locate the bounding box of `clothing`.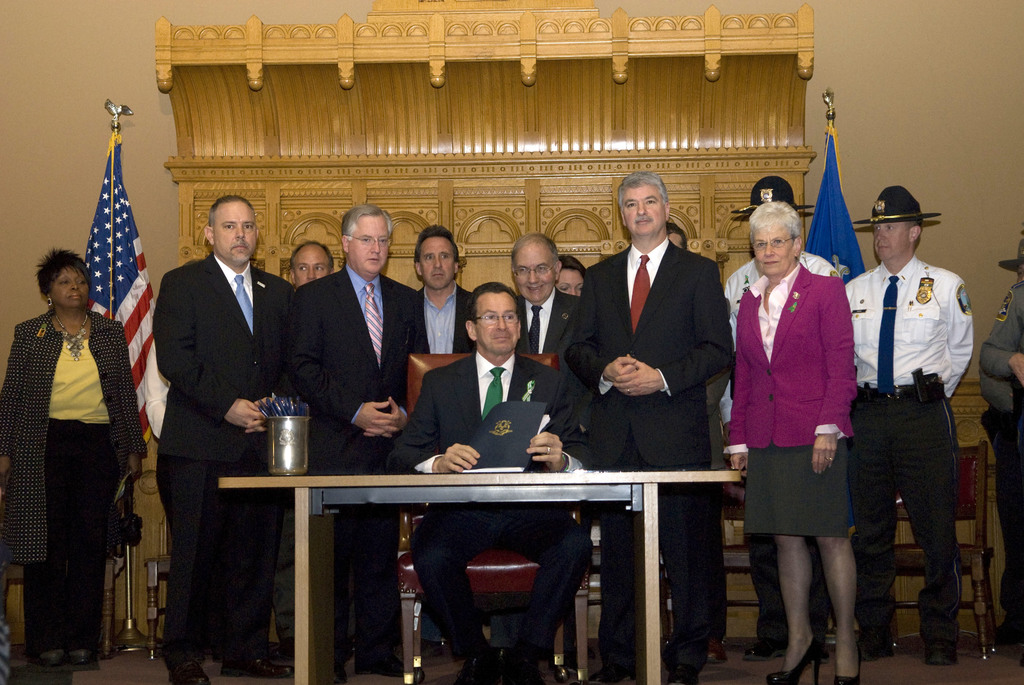
Bounding box: [836,249,973,633].
